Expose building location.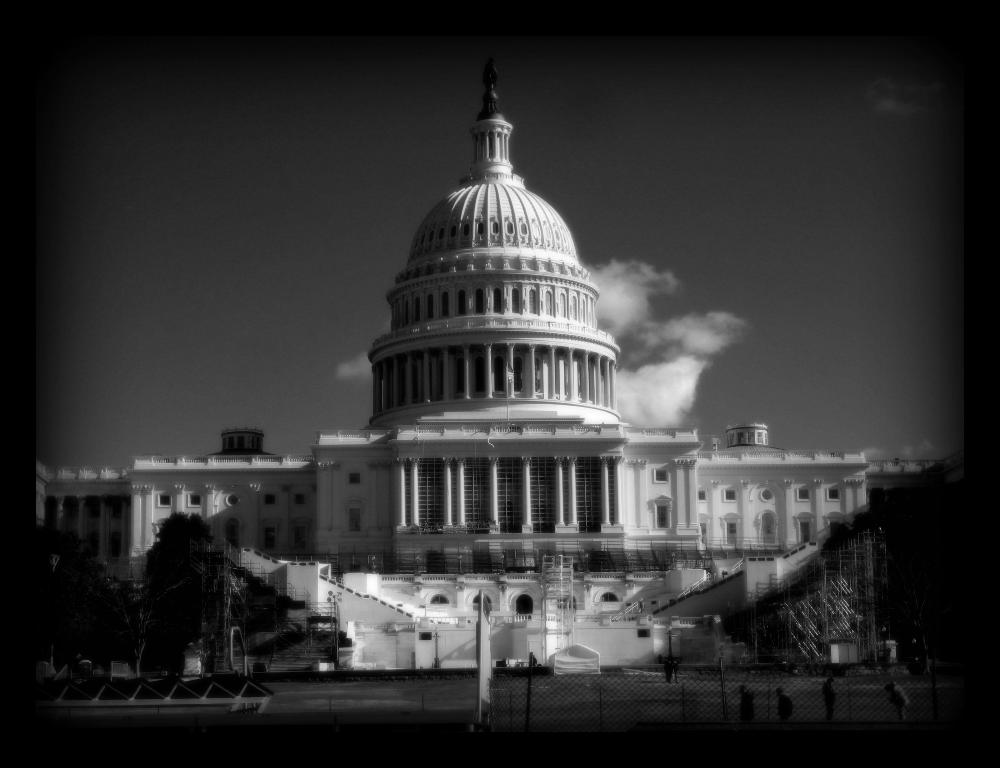
Exposed at [left=33, top=54, right=969, bottom=667].
